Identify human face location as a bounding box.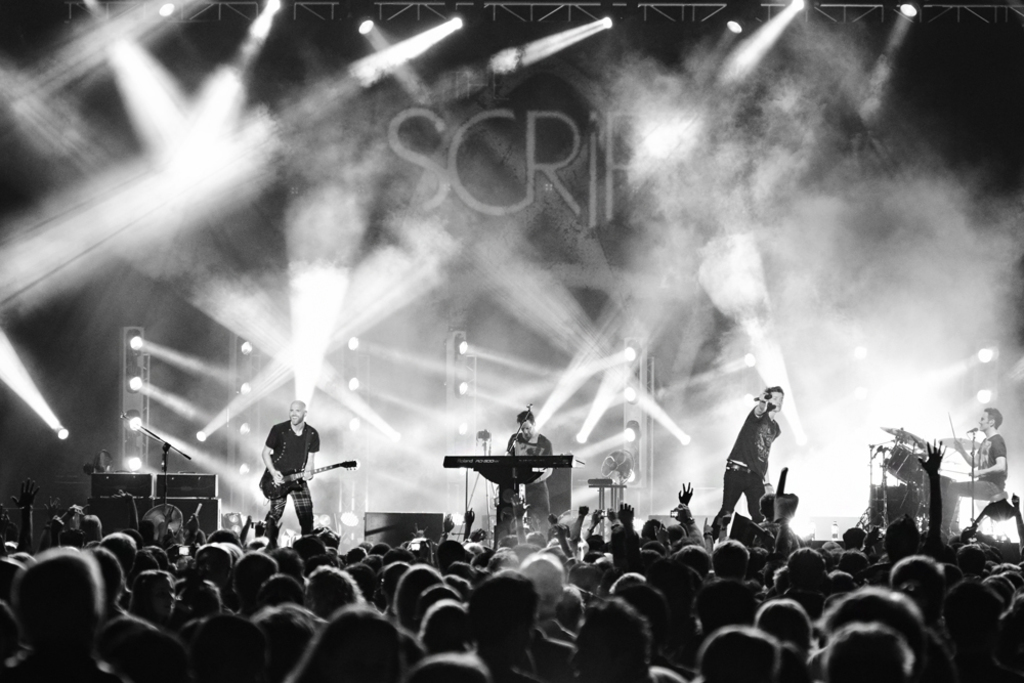
520,421,534,434.
